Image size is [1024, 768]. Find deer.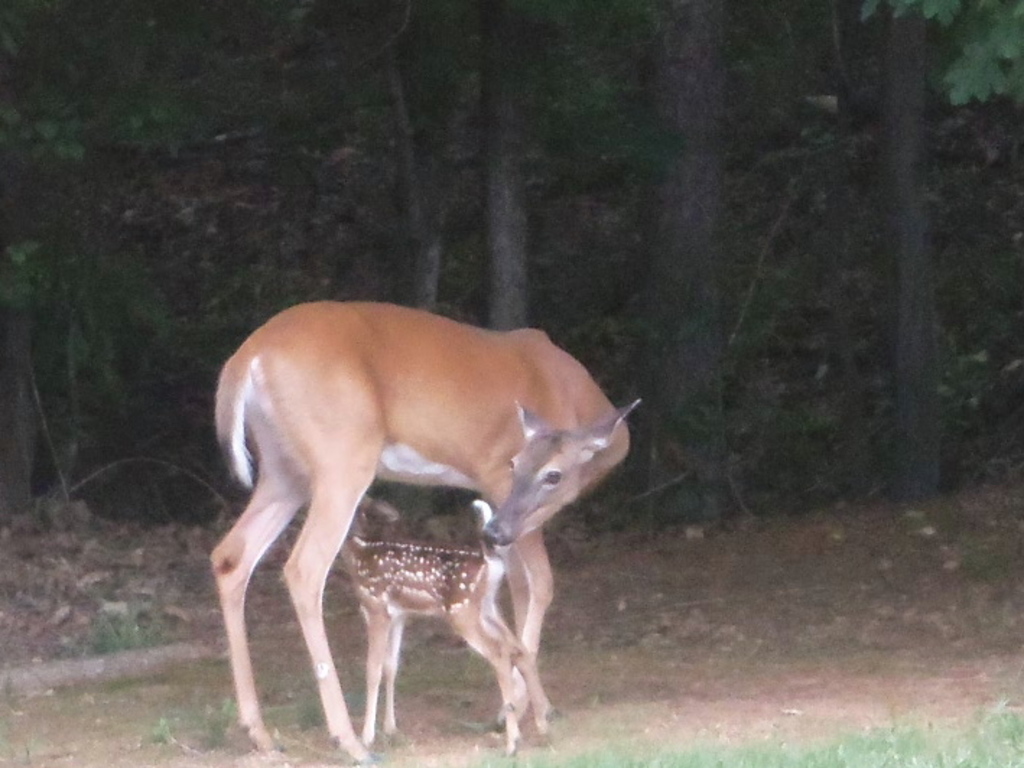
select_region(331, 491, 526, 752).
